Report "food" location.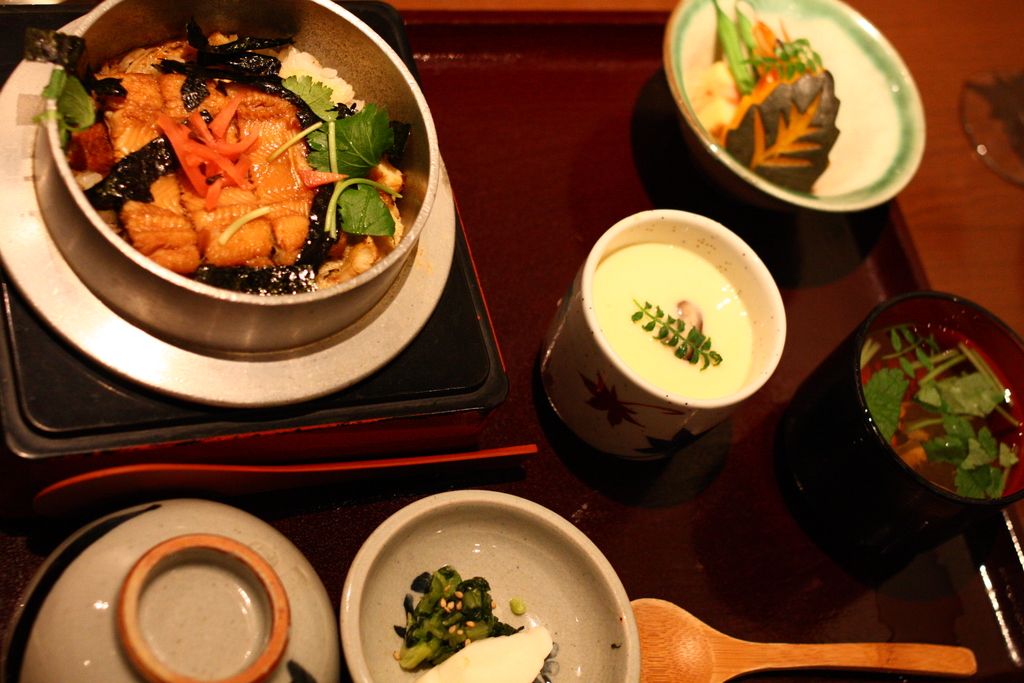
Report: <bbox>18, 26, 404, 290</bbox>.
